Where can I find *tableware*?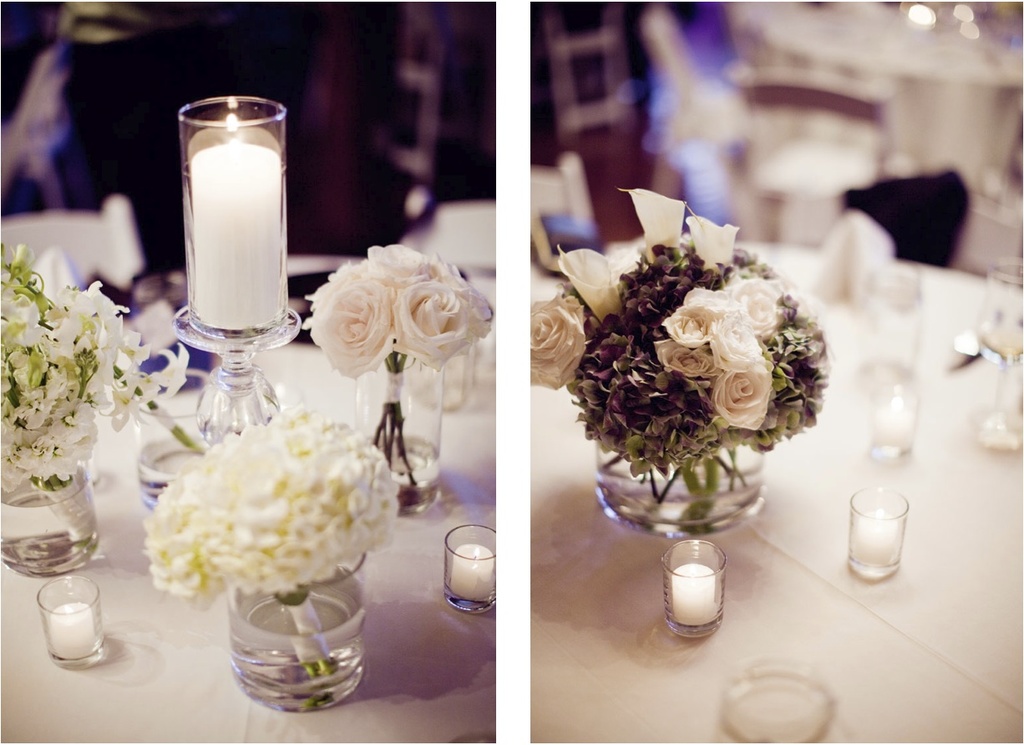
You can find it at x1=720 y1=661 x2=835 y2=744.
